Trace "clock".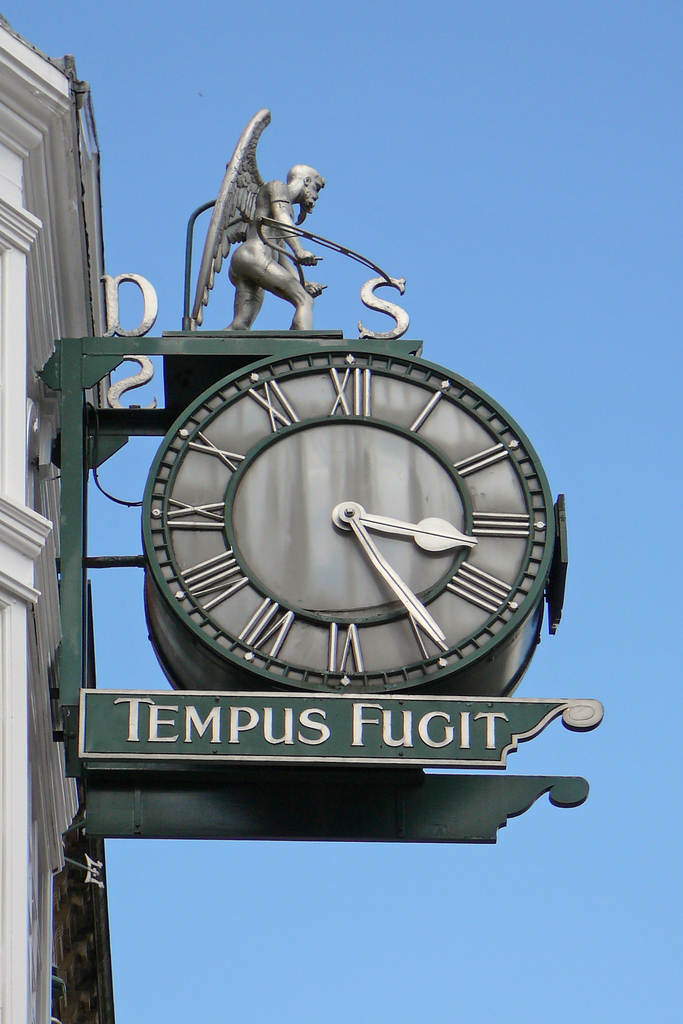
Traced to rect(117, 338, 582, 724).
